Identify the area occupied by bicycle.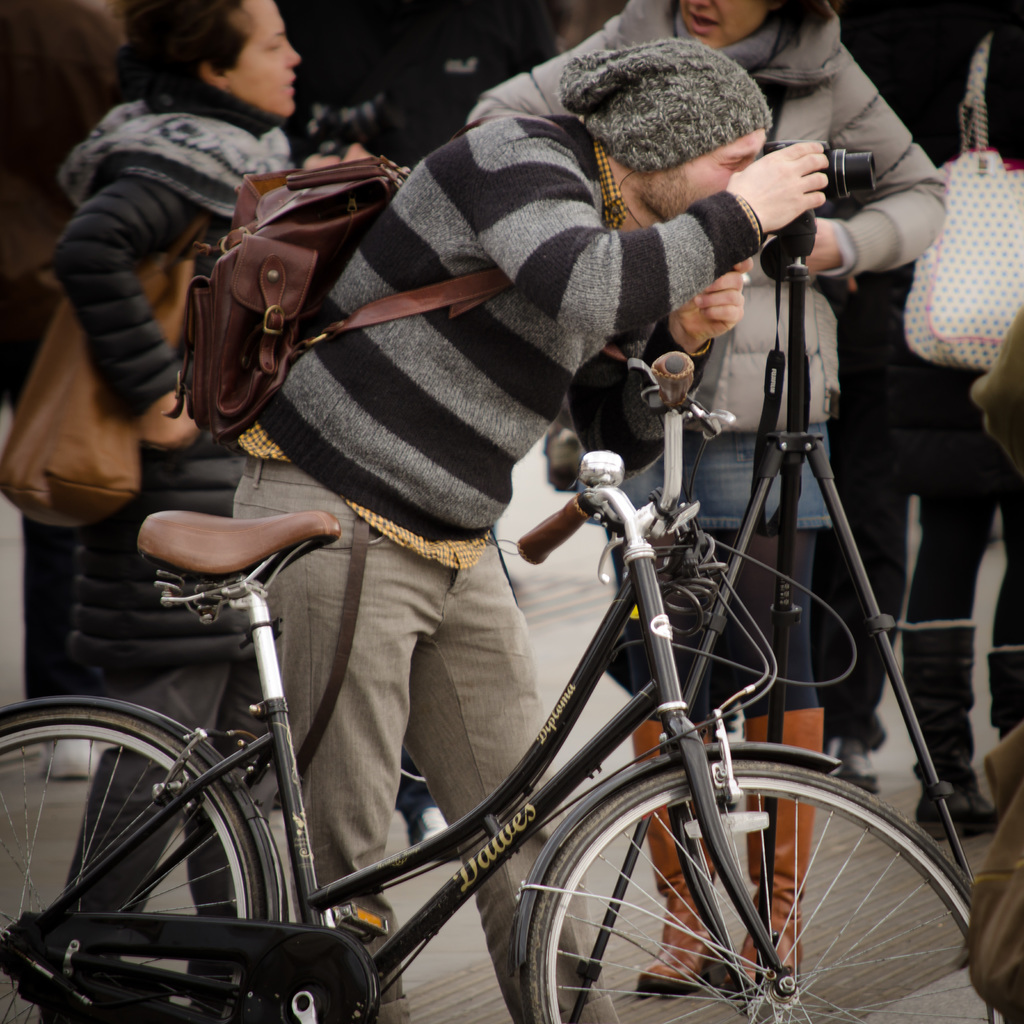
Area: pyautogui.locateOnScreen(0, 344, 1020, 1023).
